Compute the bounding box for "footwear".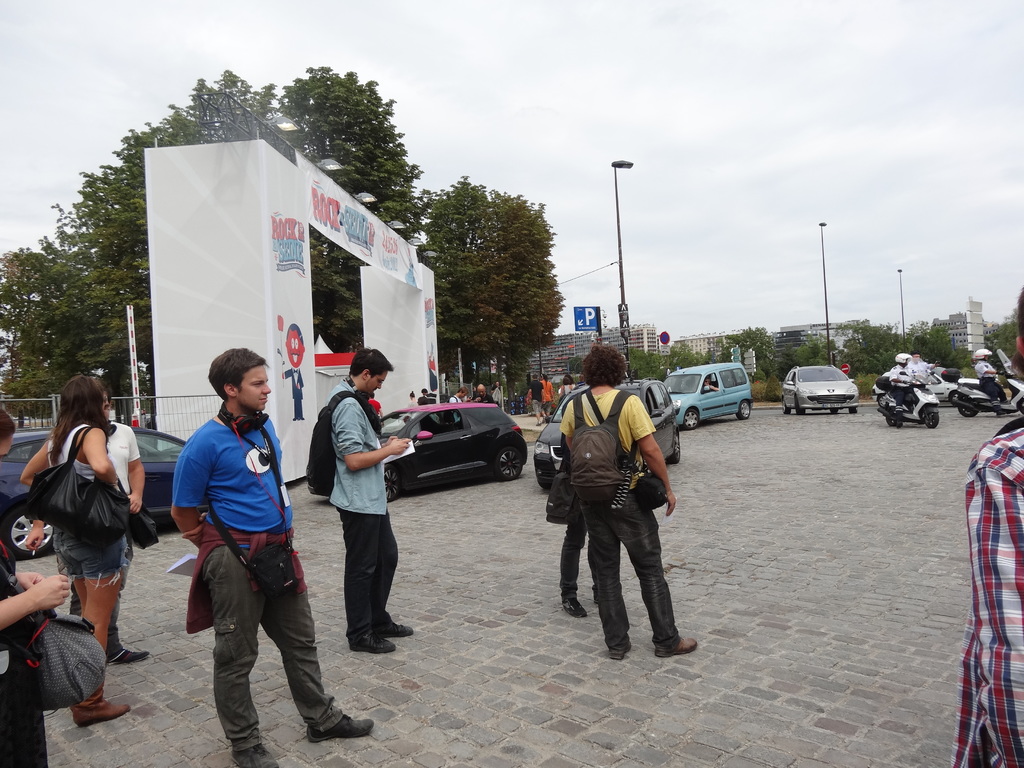
{"left": 349, "top": 633, "right": 396, "bottom": 655}.
